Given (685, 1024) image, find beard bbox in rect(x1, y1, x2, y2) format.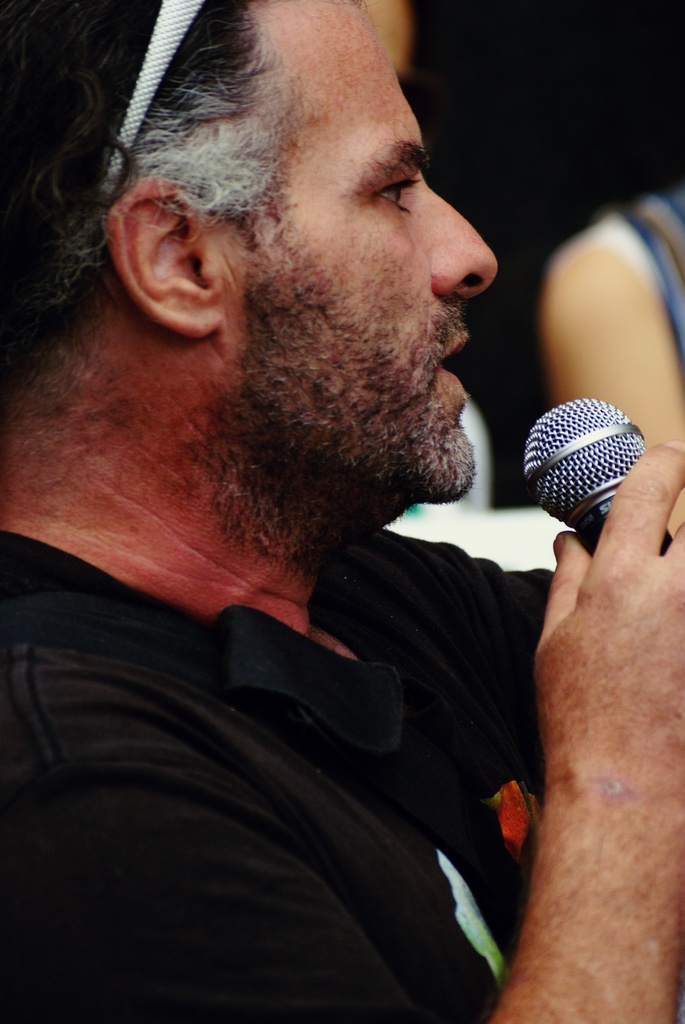
rect(192, 227, 473, 579).
